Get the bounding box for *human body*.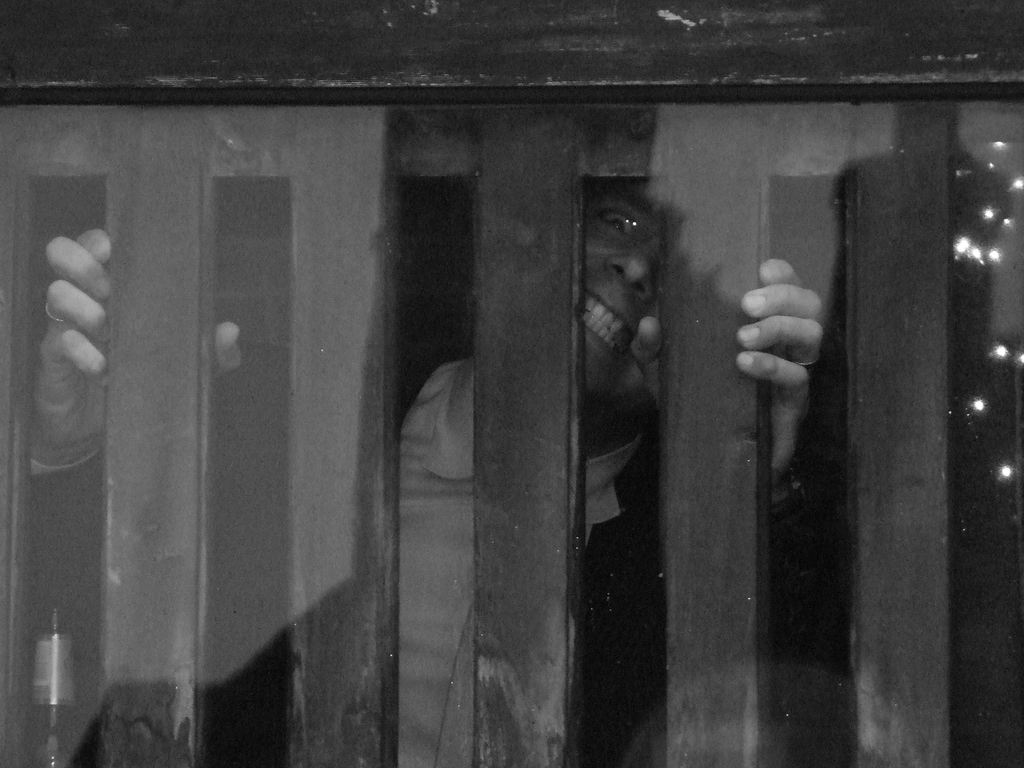
bbox=[34, 177, 823, 767].
